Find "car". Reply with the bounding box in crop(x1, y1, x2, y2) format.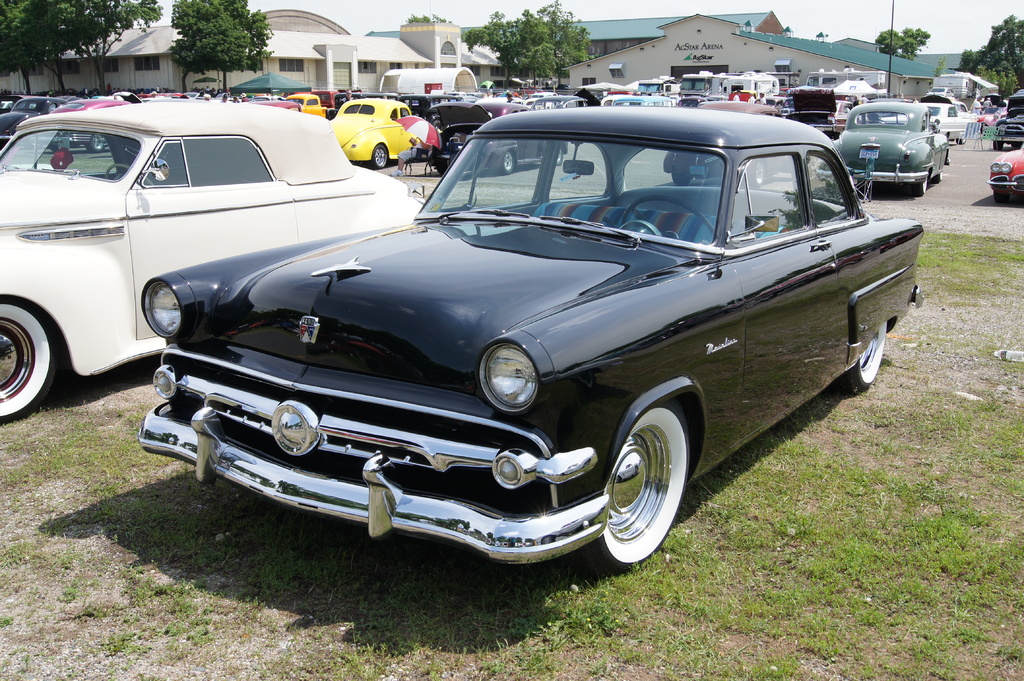
crop(989, 141, 1023, 211).
